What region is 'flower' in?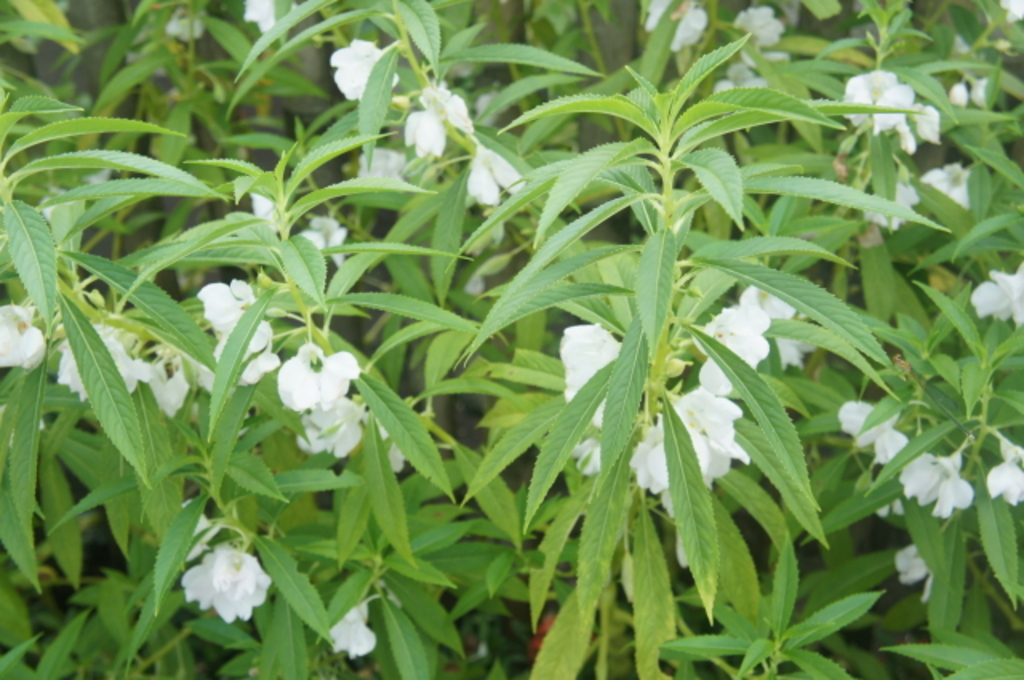
Rect(699, 275, 790, 394).
